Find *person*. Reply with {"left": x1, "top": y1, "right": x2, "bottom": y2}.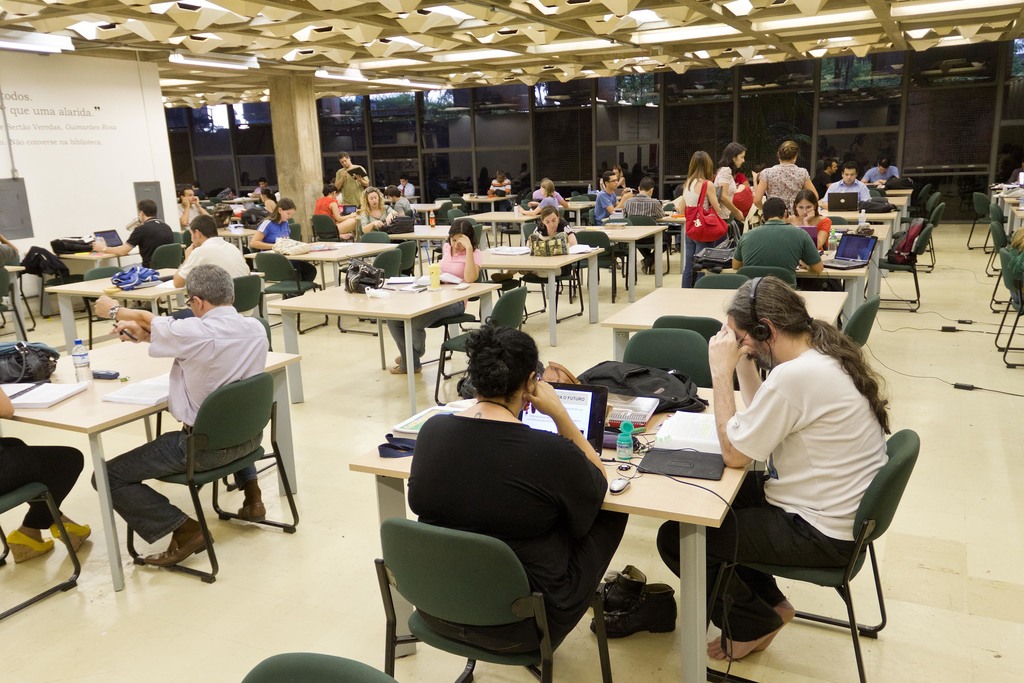
{"left": 858, "top": 157, "right": 901, "bottom": 182}.
